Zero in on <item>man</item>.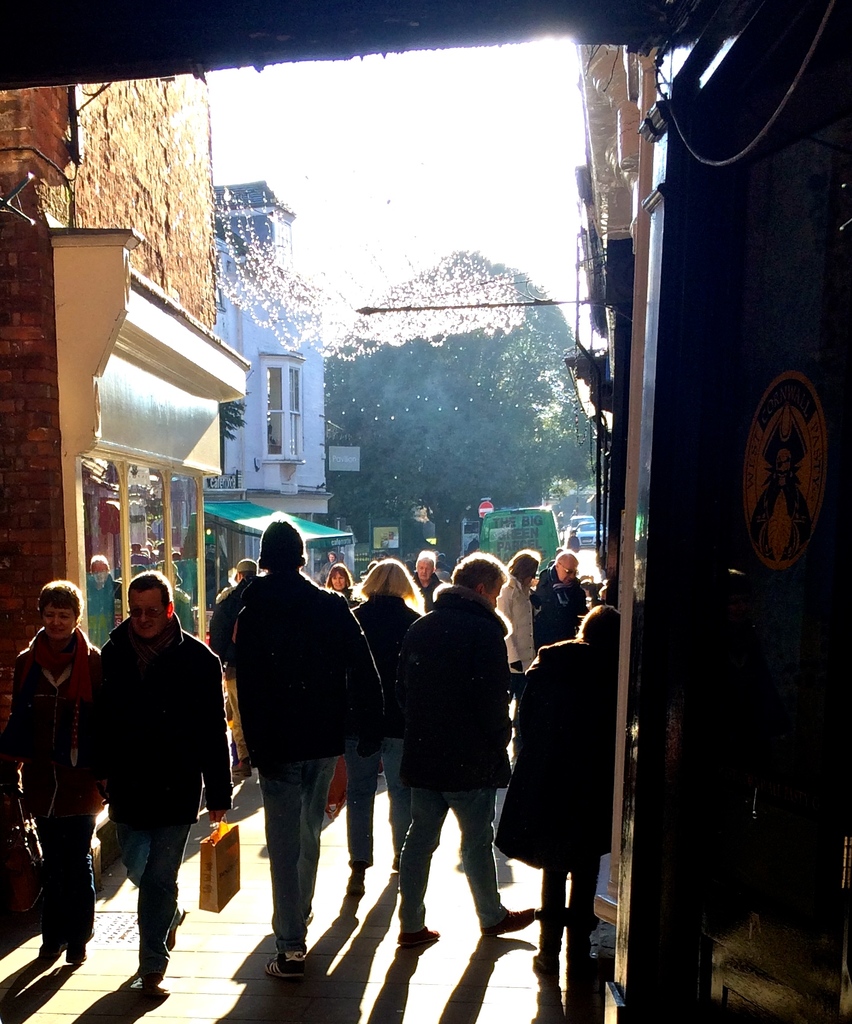
Zeroed in: (390, 552, 543, 961).
